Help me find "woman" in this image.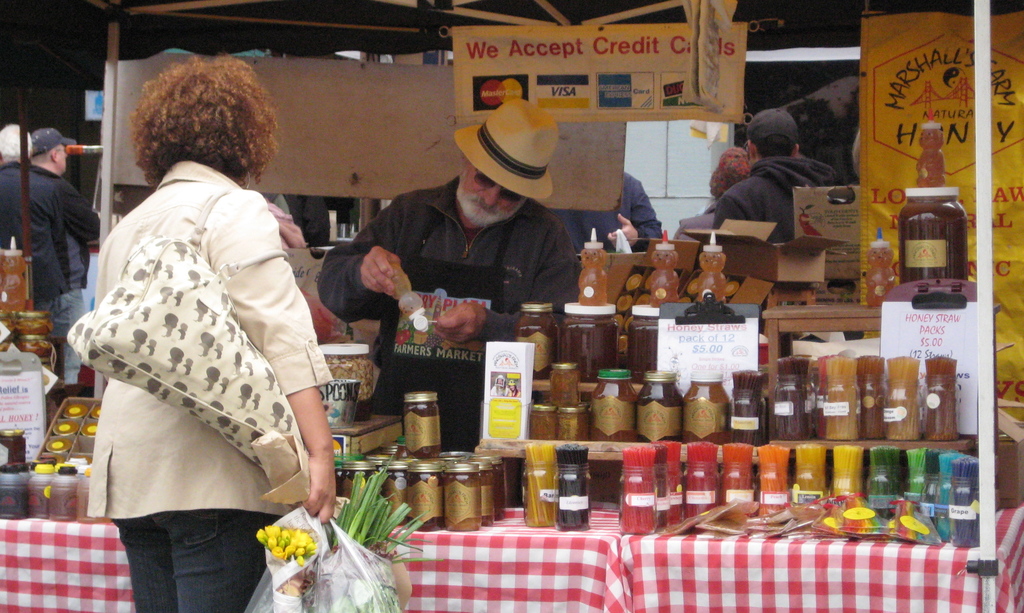
Found it: (left=68, top=69, right=343, bottom=578).
